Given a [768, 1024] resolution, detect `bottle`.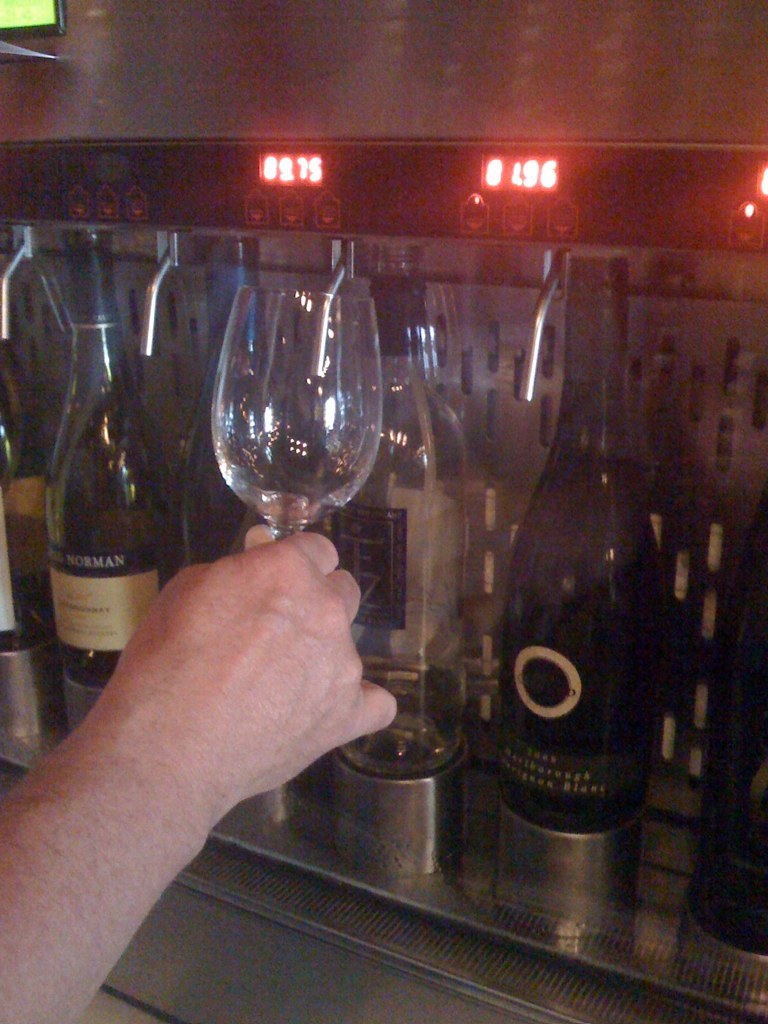
BBox(39, 241, 200, 688).
